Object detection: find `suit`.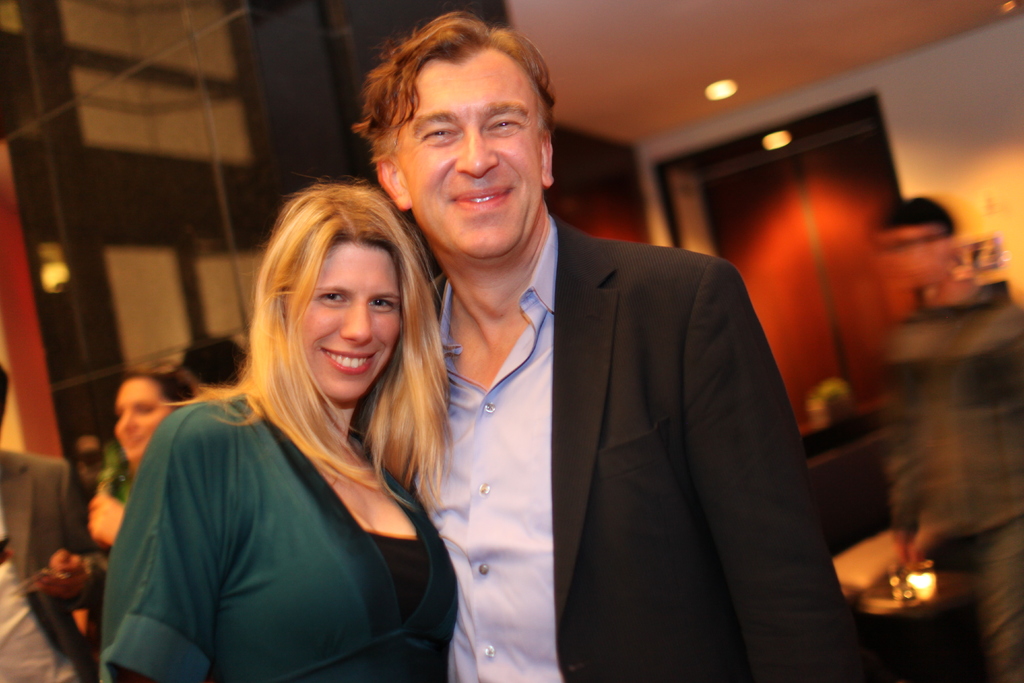
406:115:822:671.
